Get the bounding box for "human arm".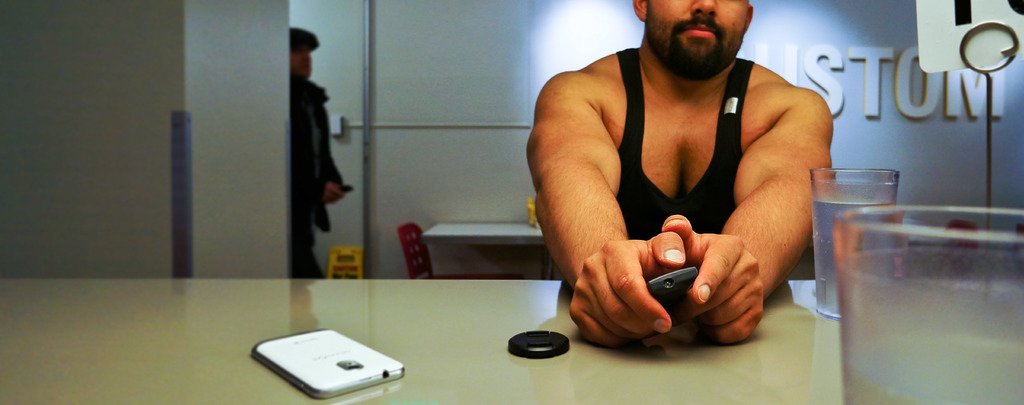
region(529, 76, 688, 346).
